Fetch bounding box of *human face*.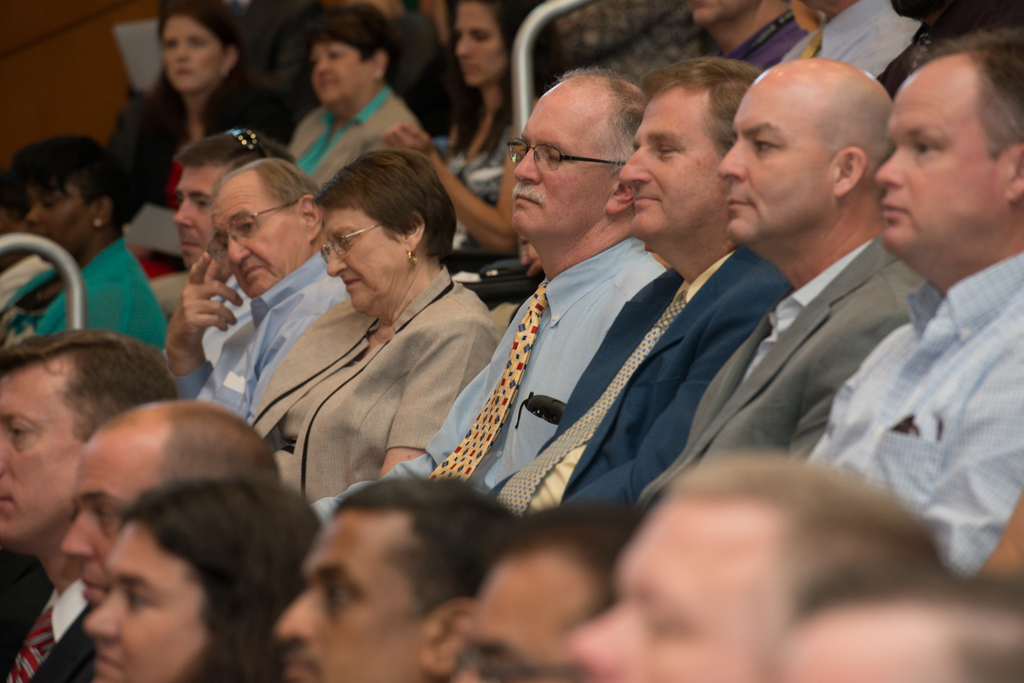
Bbox: BBox(277, 513, 426, 682).
